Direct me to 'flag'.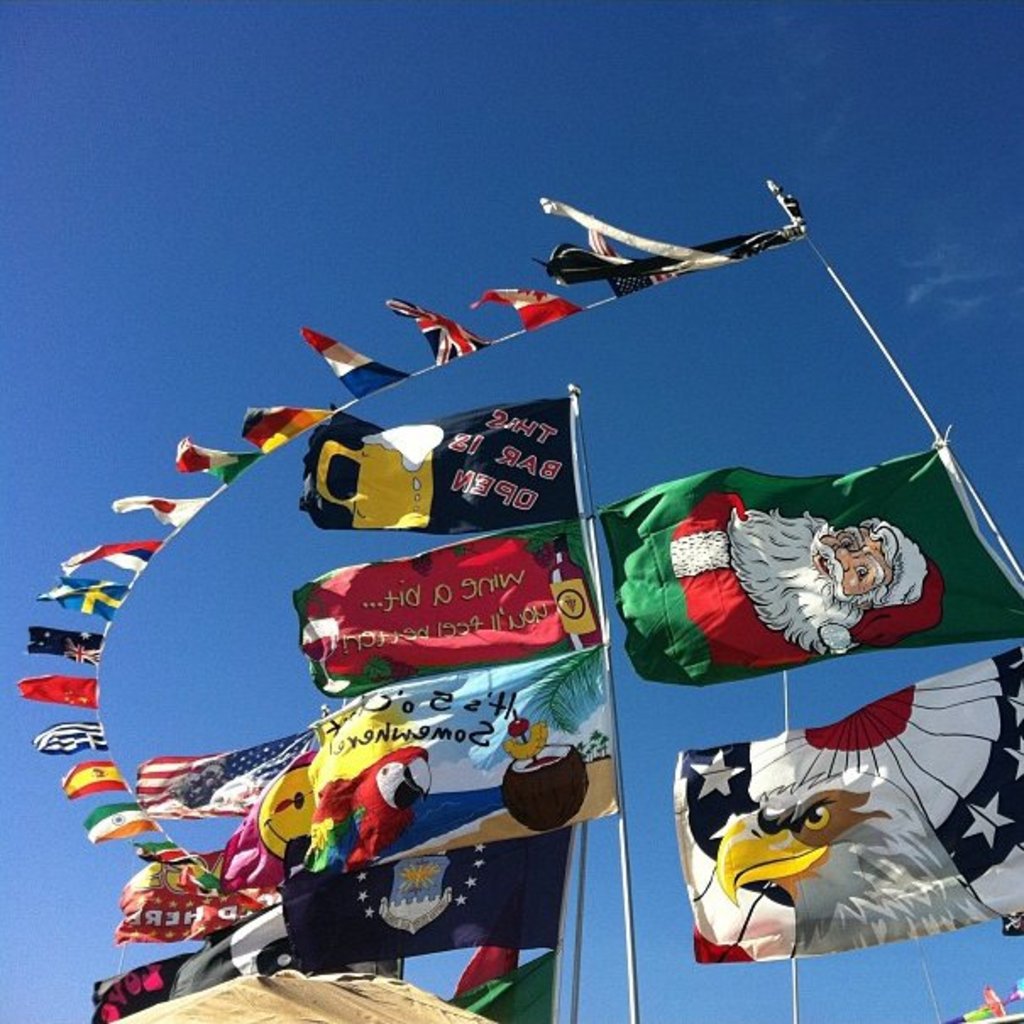
Direction: bbox(469, 281, 581, 333).
